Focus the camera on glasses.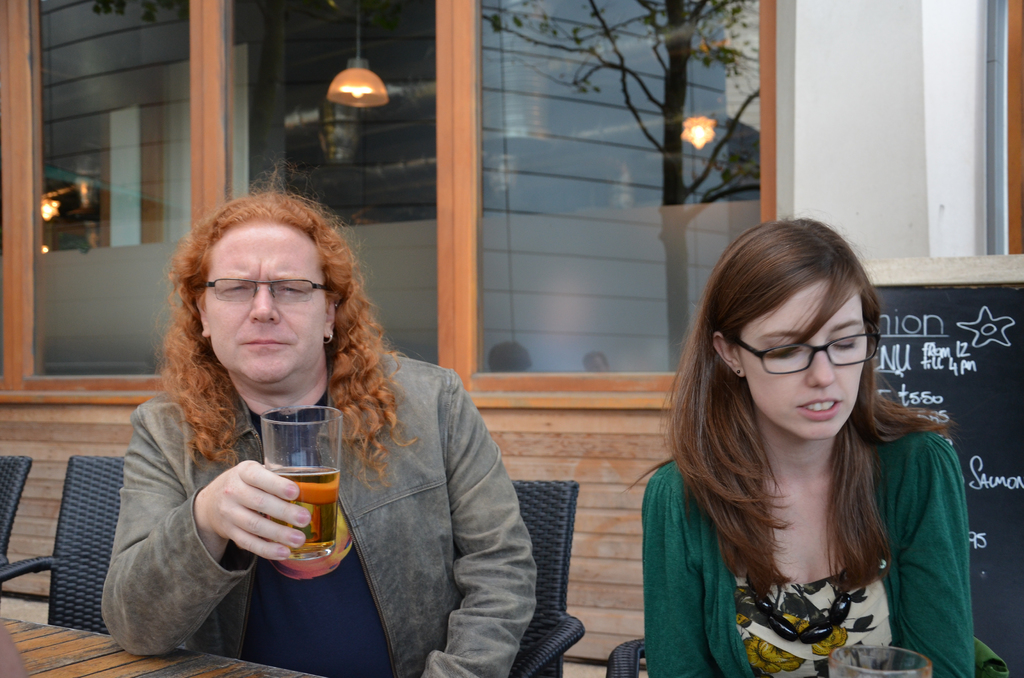
Focus region: region(190, 275, 337, 307).
